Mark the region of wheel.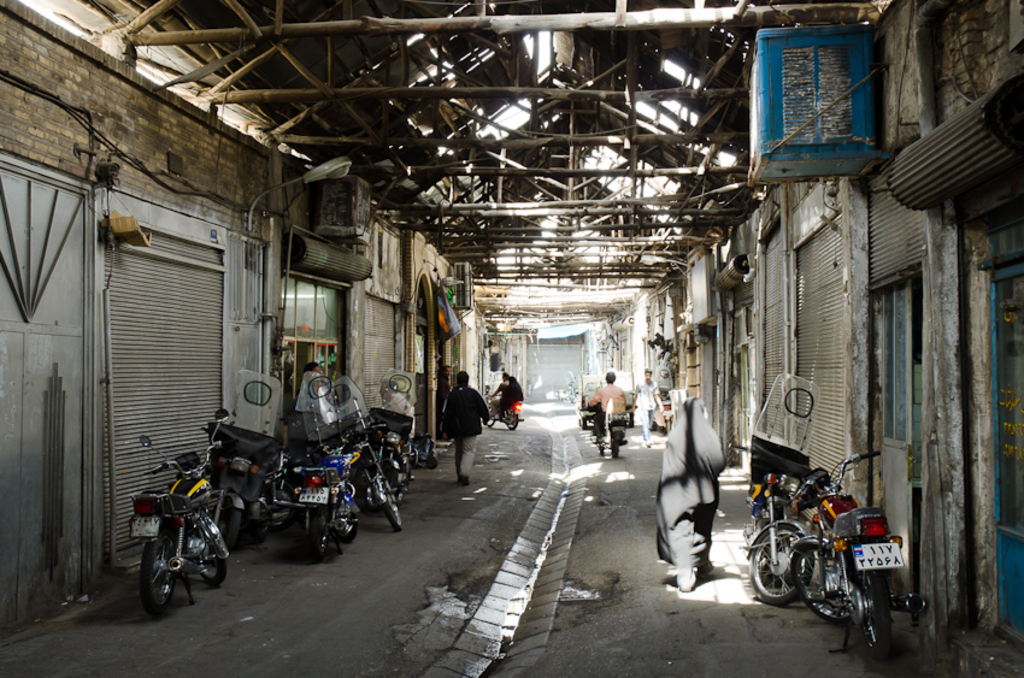
Region: (x1=485, y1=407, x2=501, y2=428).
